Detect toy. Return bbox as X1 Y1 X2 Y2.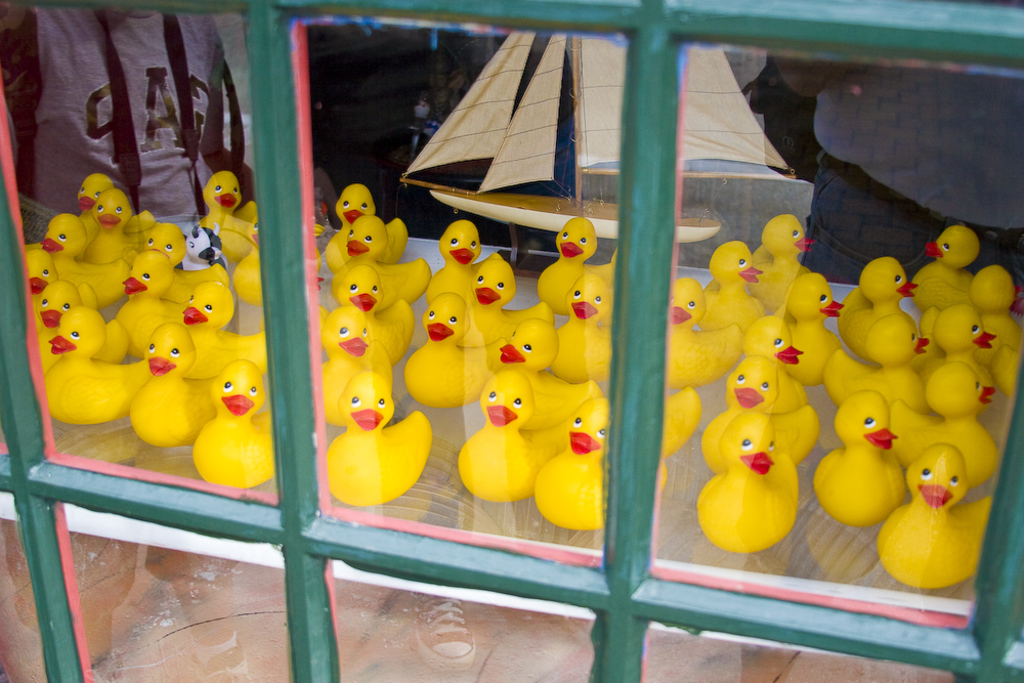
530 393 673 536.
